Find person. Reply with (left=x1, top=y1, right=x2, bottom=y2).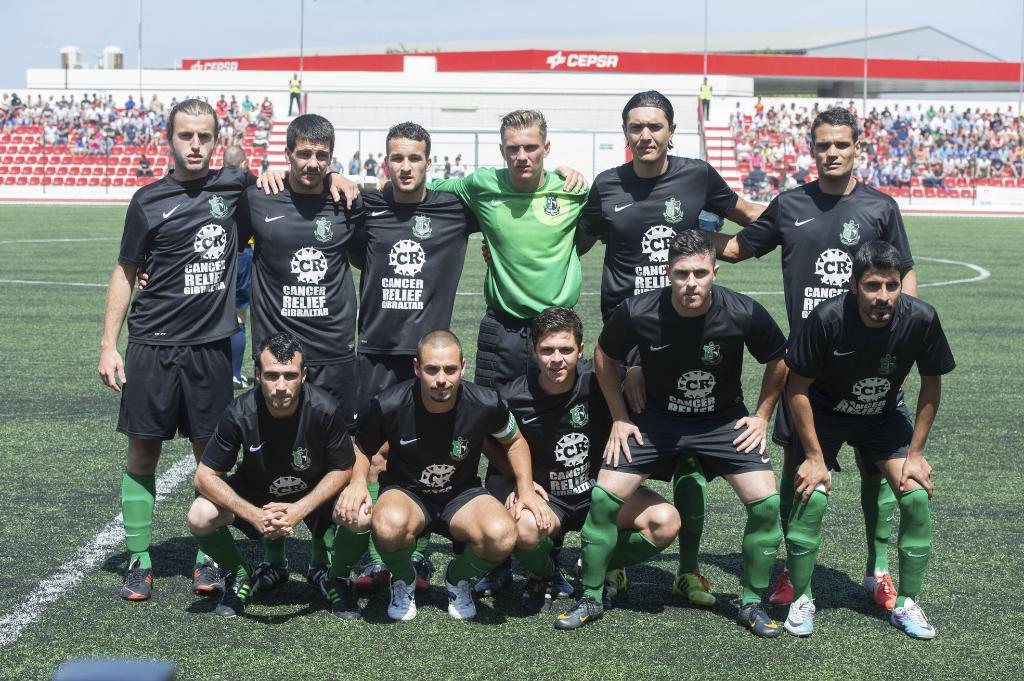
(left=253, top=118, right=598, bottom=400).
